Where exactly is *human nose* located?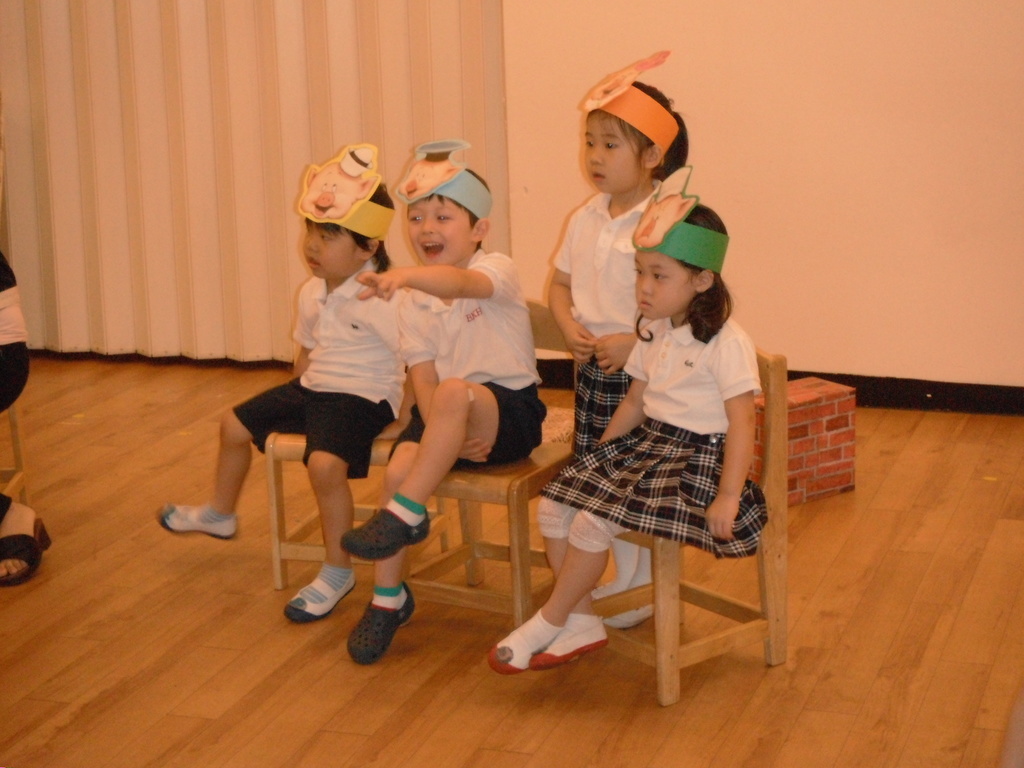
Its bounding box is left=589, top=145, right=604, bottom=161.
